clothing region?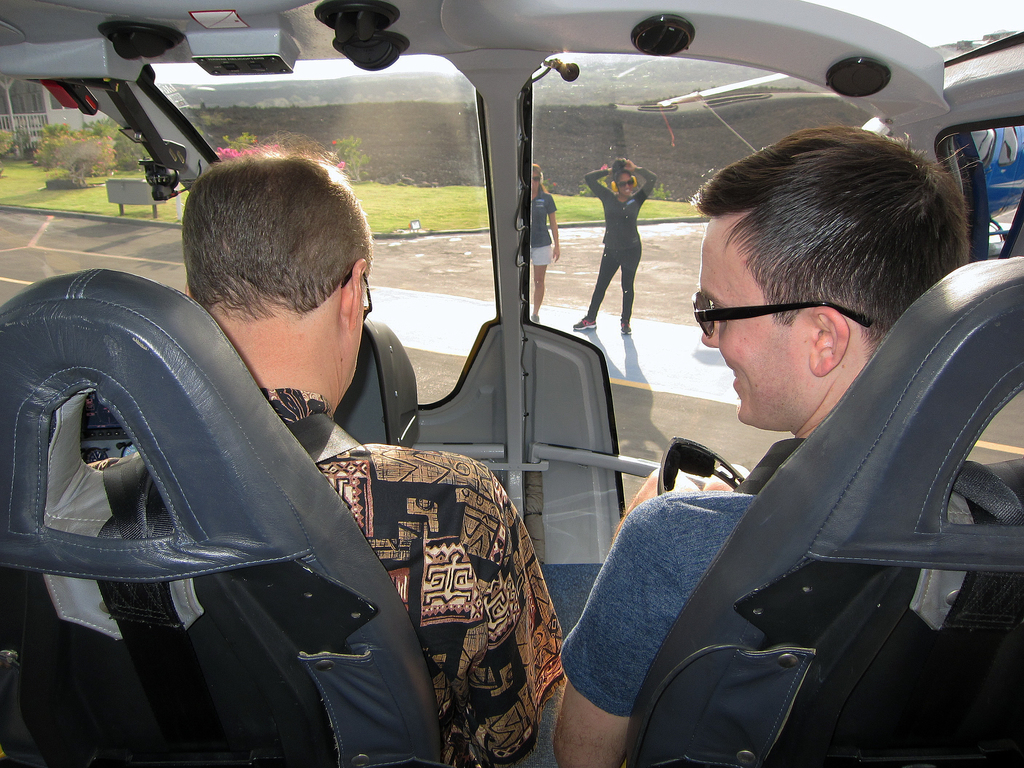
BBox(562, 490, 980, 720)
